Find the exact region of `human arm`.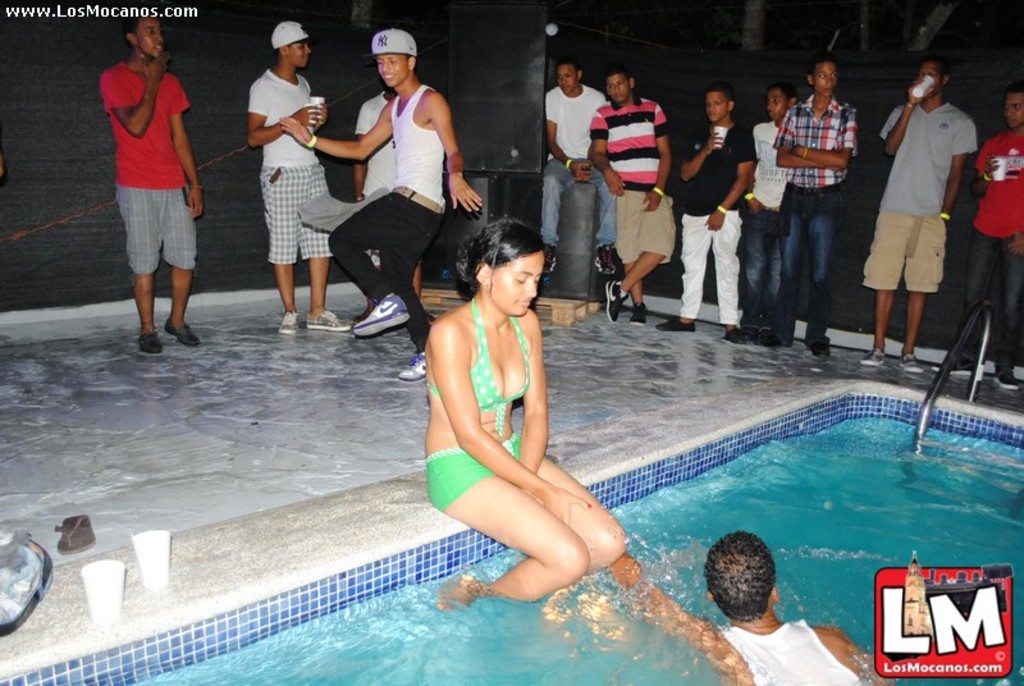
Exact region: left=966, top=136, right=997, bottom=200.
